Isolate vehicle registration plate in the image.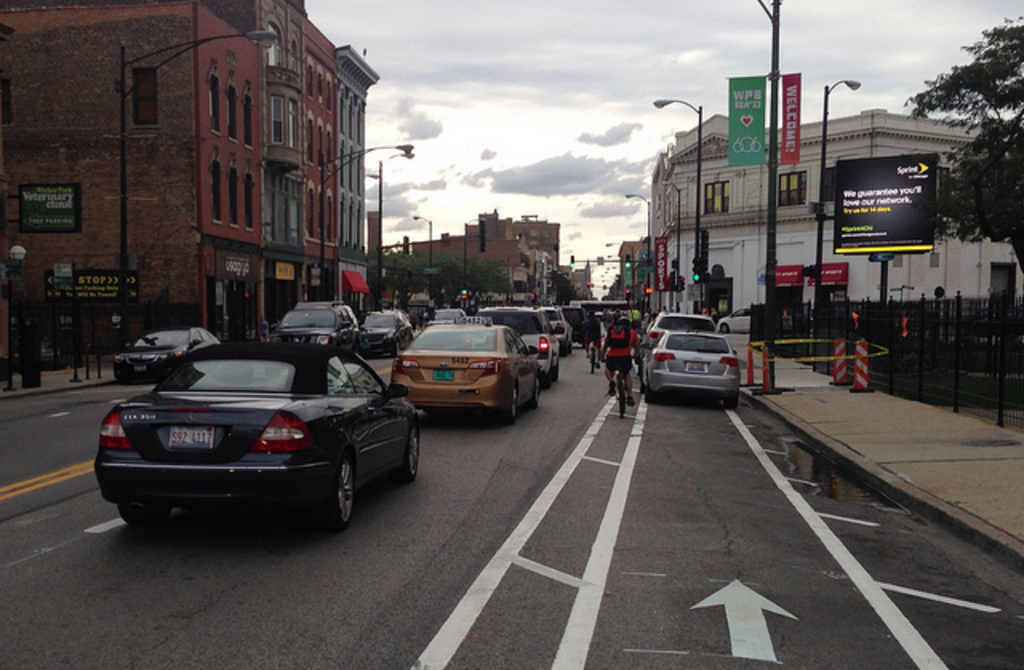
Isolated region: locate(432, 368, 451, 379).
